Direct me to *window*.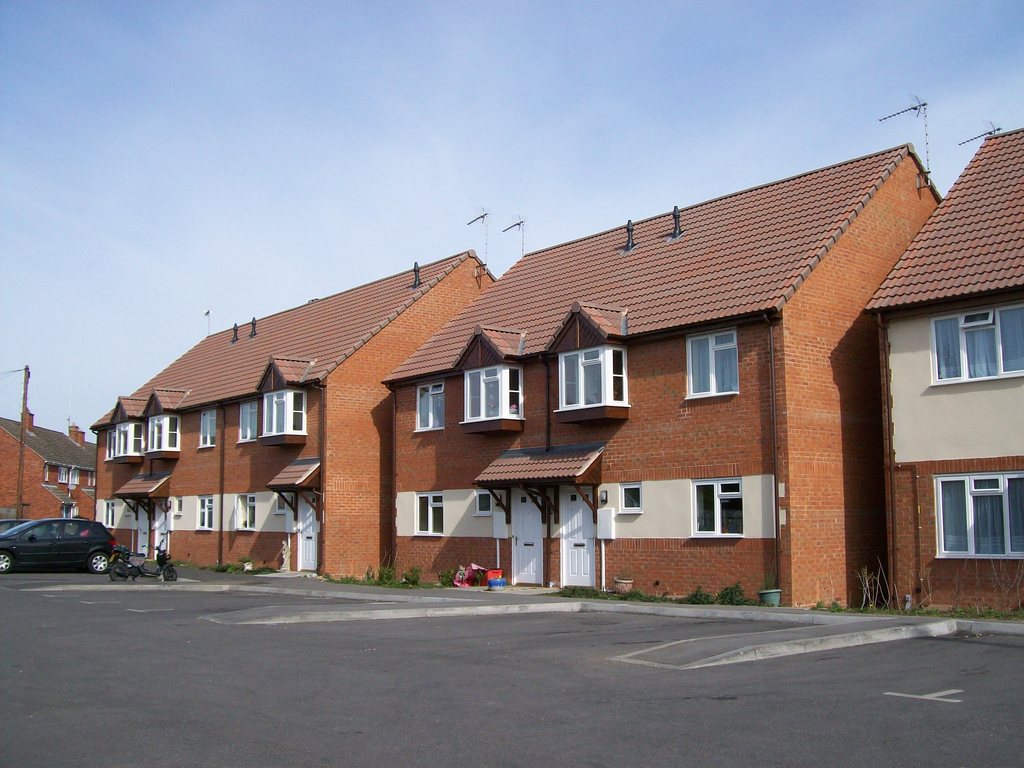
Direction: (left=235, top=408, right=260, bottom=447).
